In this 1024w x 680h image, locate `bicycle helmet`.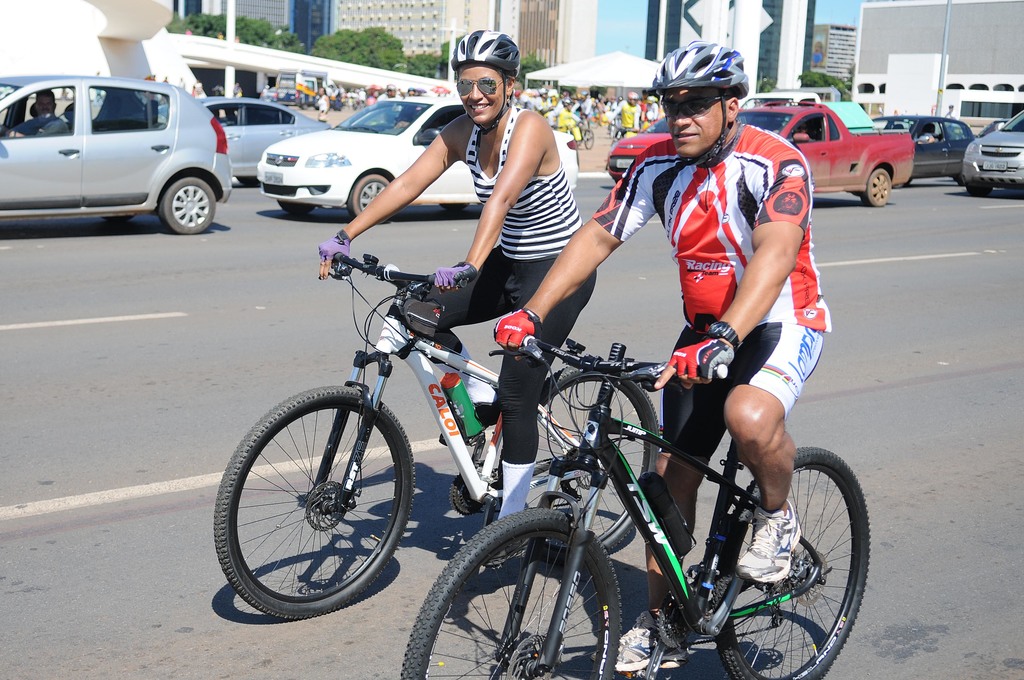
Bounding box: pyautogui.locateOnScreen(445, 30, 516, 72).
